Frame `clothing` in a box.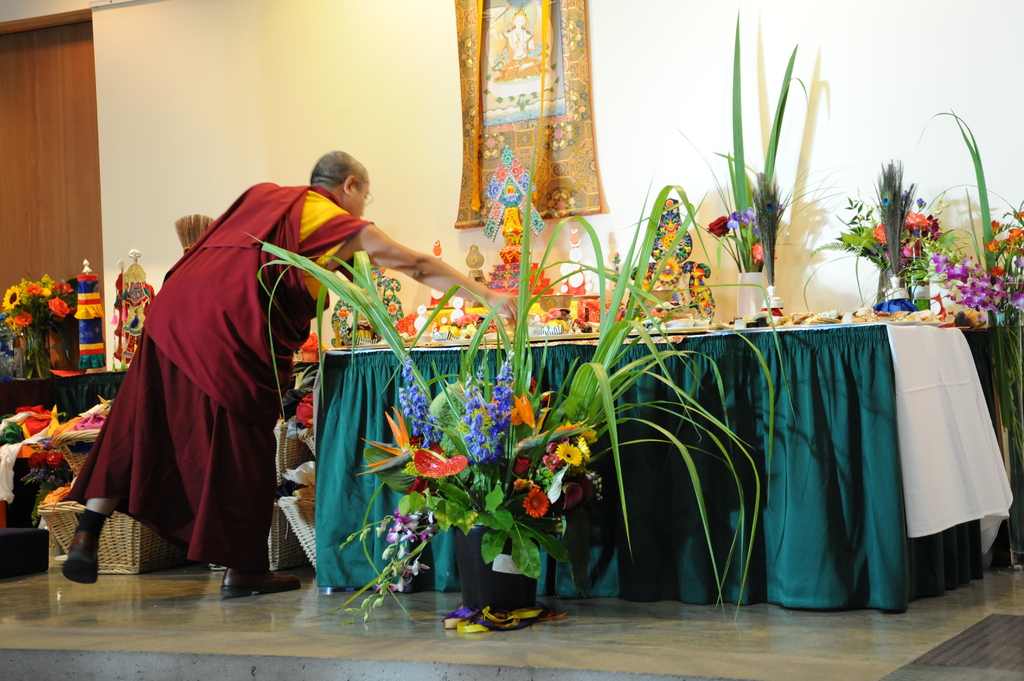
x1=86, y1=180, x2=385, y2=600.
